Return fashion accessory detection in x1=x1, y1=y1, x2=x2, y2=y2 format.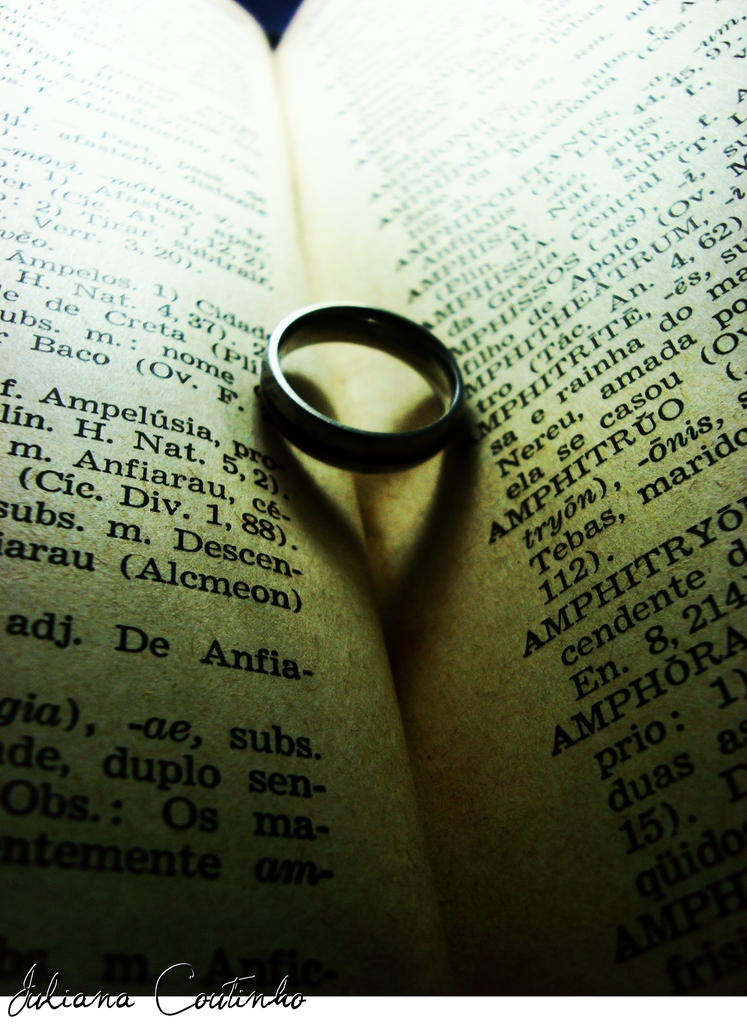
x1=261, y1=300, x2=470, y2=477.
